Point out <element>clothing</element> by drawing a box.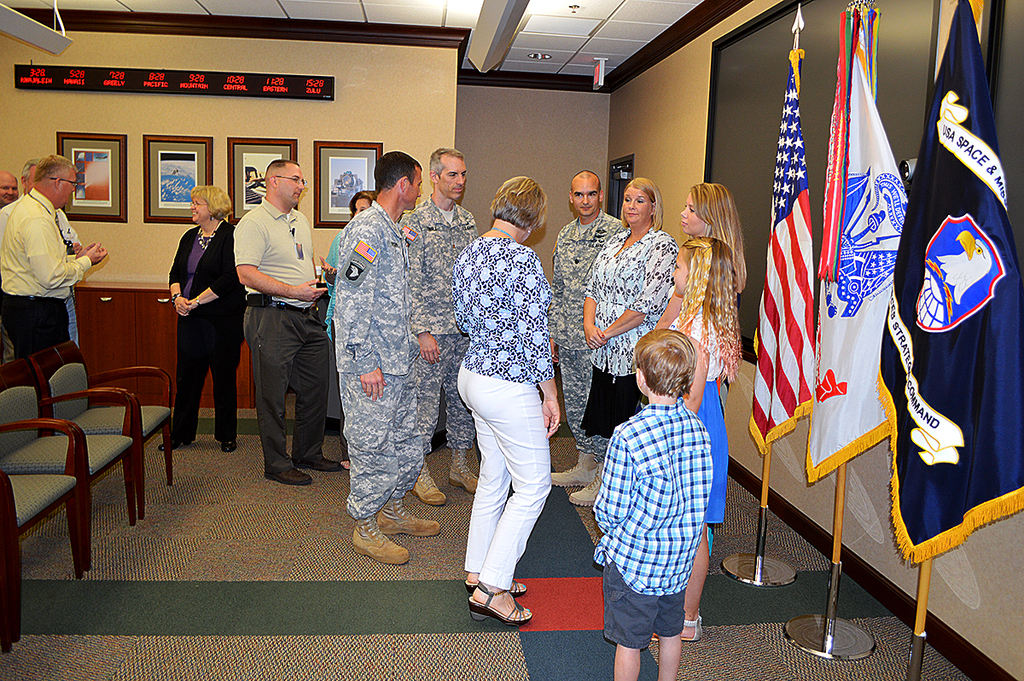
(x1=1, y1=327, x2=17, y2=369).
